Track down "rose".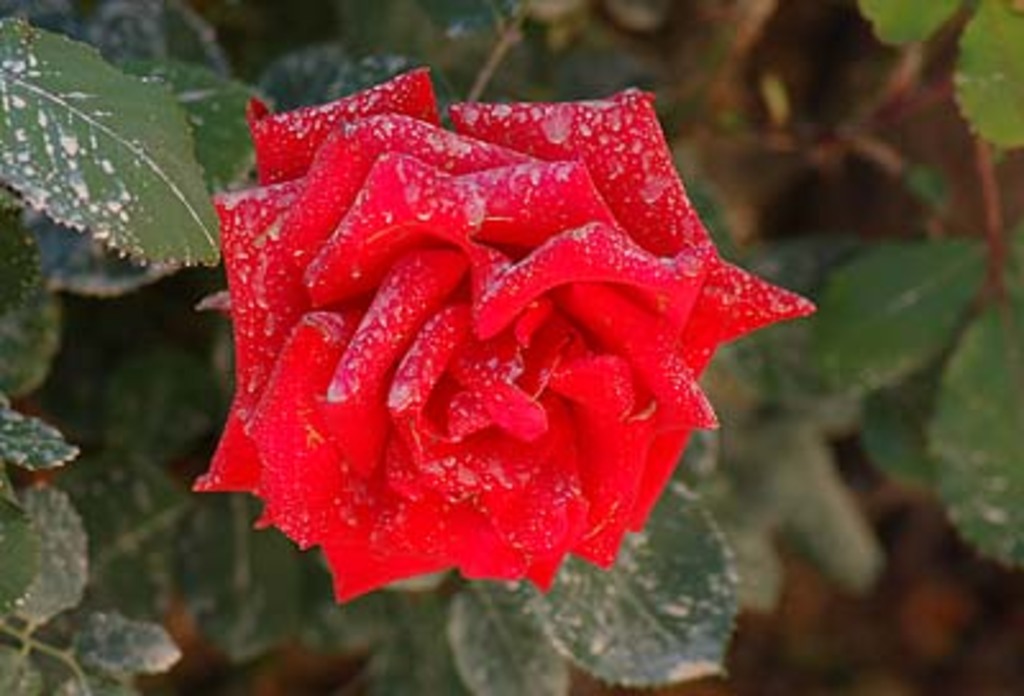
Tracked to [189,64,814,604].
